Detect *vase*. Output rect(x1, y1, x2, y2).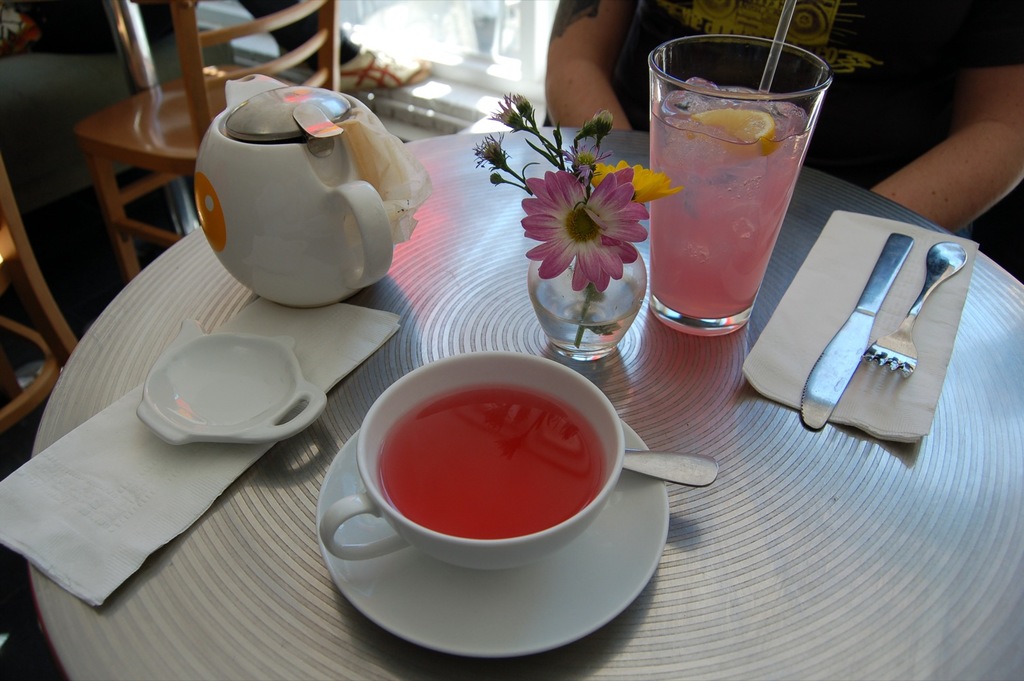
rect(522, 240, 649, 364).
